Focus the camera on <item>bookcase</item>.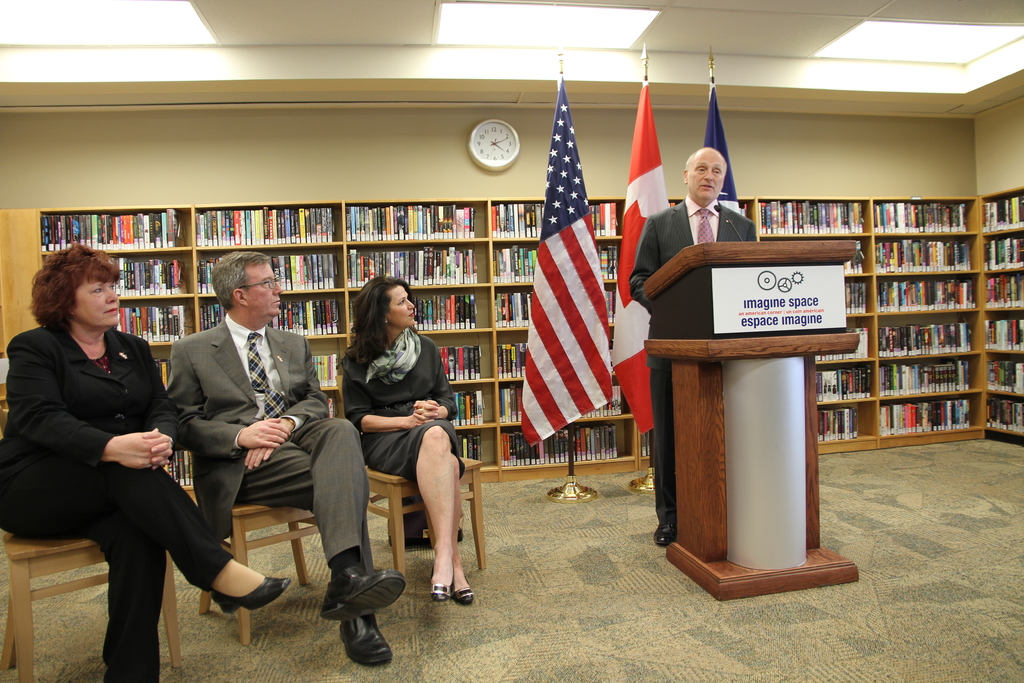
Focus region: l=33, t=195, r=982, b=493.
